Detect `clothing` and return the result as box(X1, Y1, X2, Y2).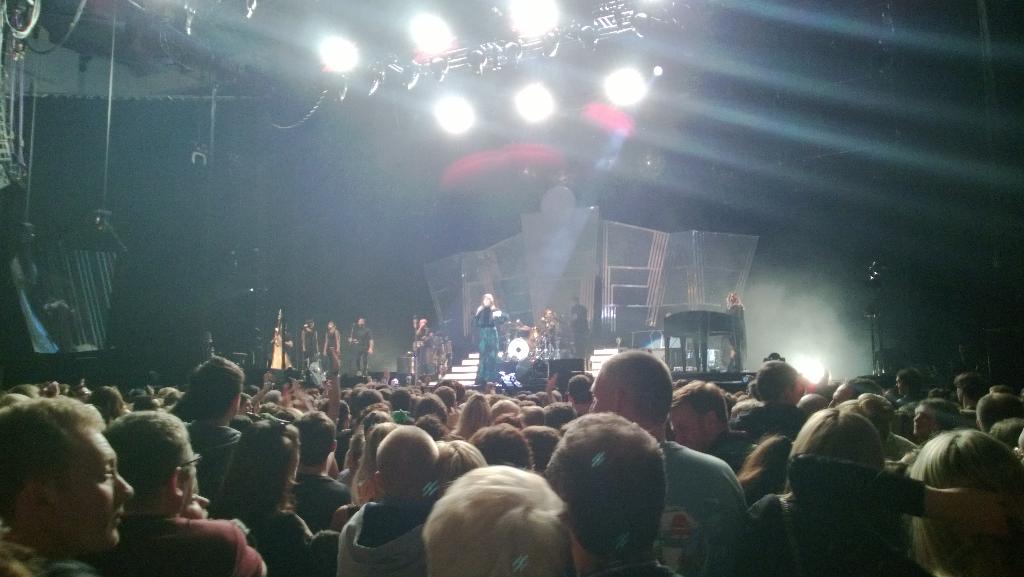
box(566, 303, 587, 358).
